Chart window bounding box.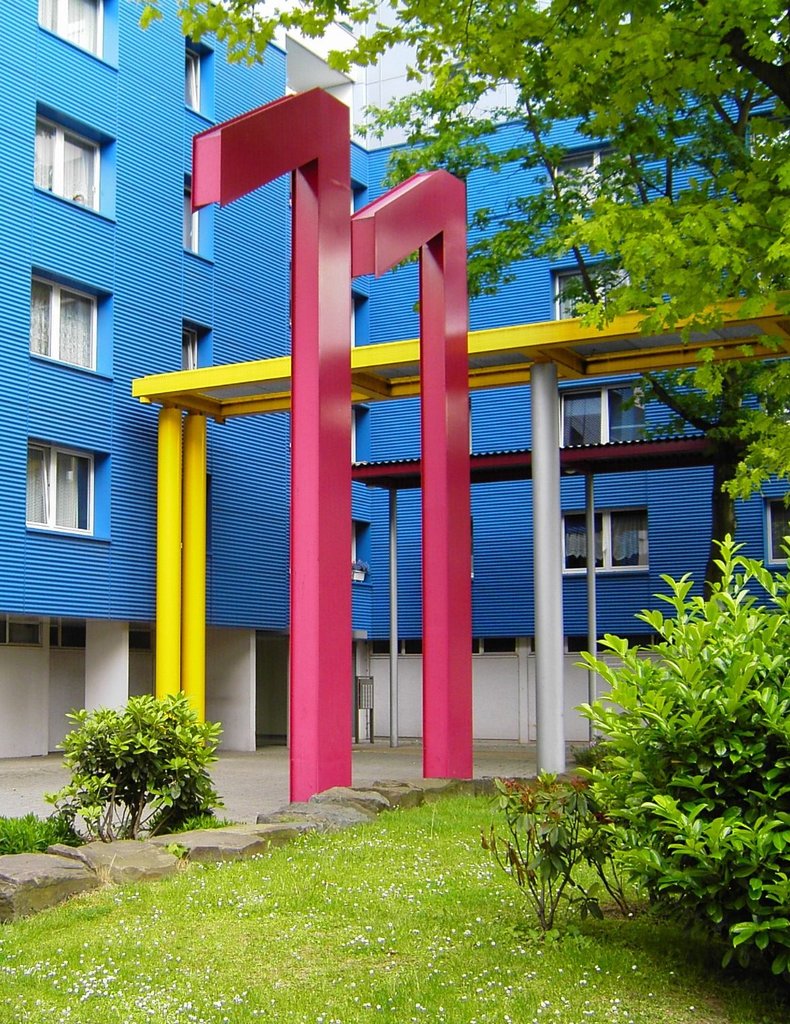
Charted: <box>0,617,46,645</box>.
